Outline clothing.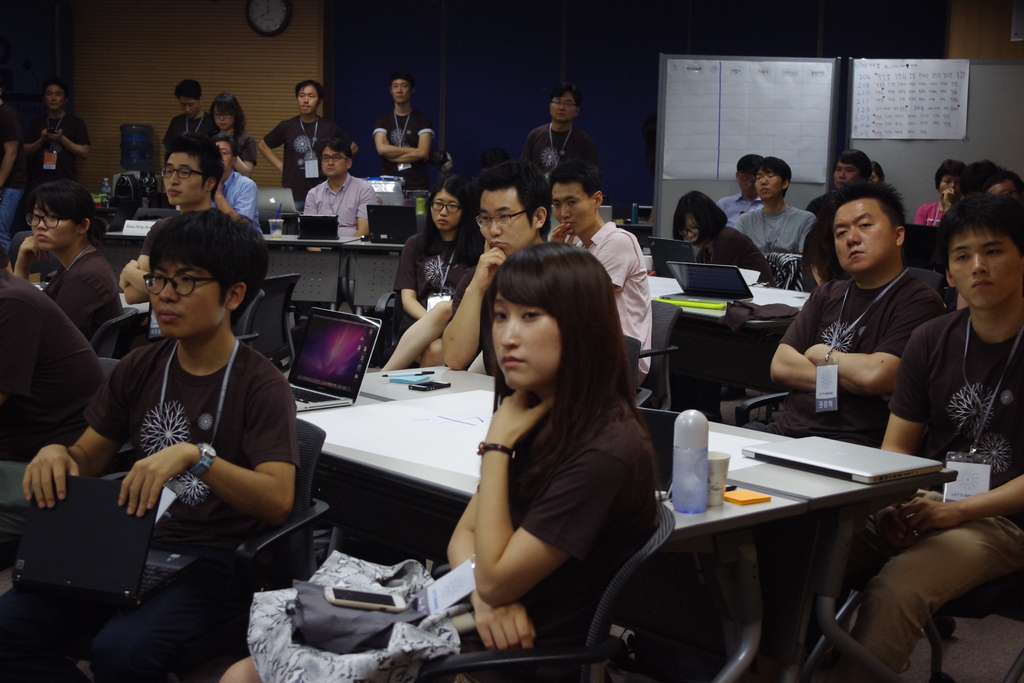
Outline: {"left": 264, "top": 116, "right": 349, "bottom": 208}.
